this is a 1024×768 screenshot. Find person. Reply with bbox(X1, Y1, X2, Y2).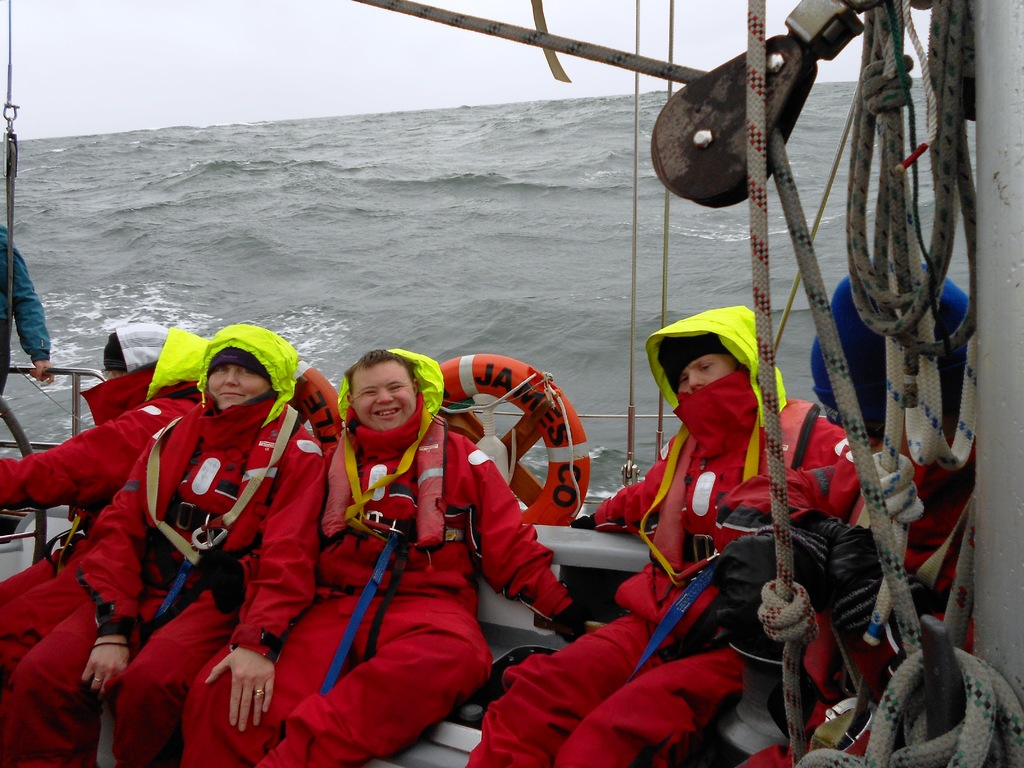
bbox(186, 344, 586, 767).
